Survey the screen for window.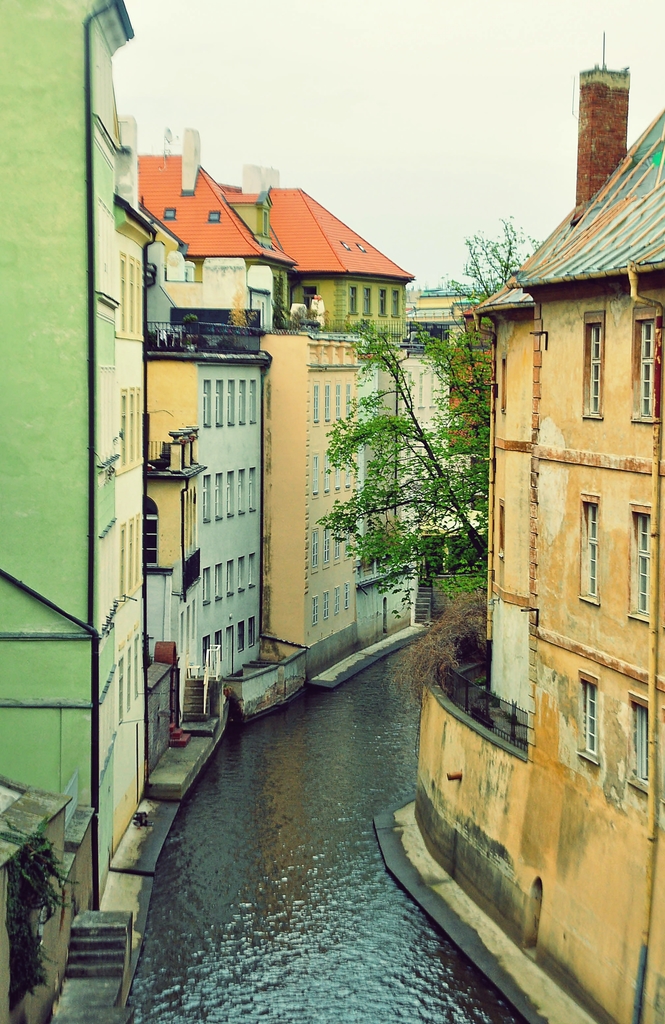
Survey found: (left=200, top=472, right=211, bottom=520).
